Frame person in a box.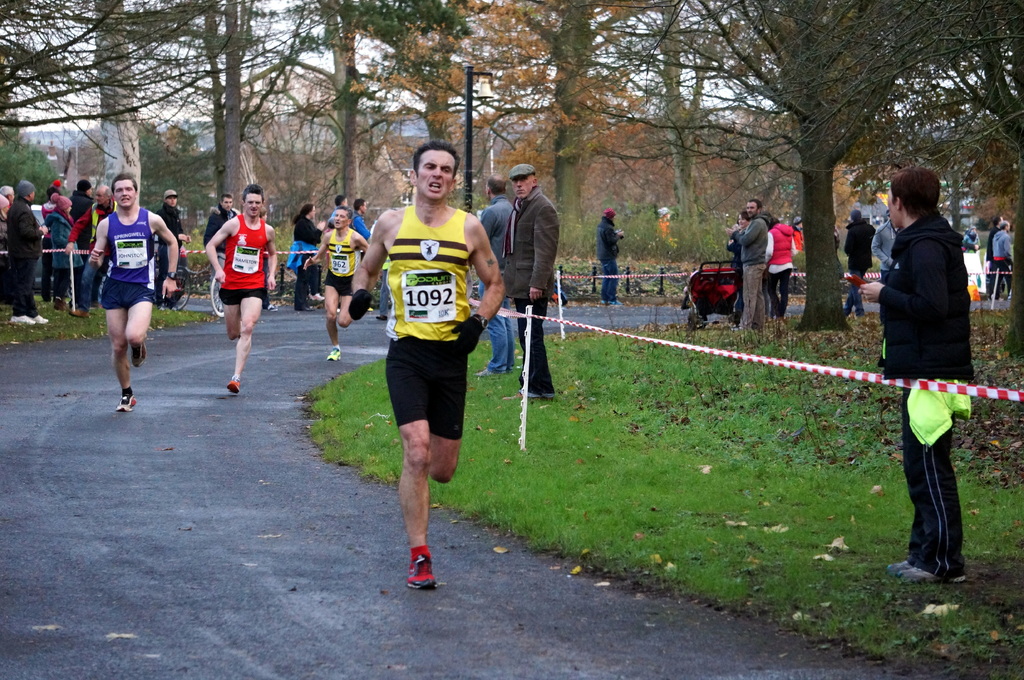
729 196 768 335.
